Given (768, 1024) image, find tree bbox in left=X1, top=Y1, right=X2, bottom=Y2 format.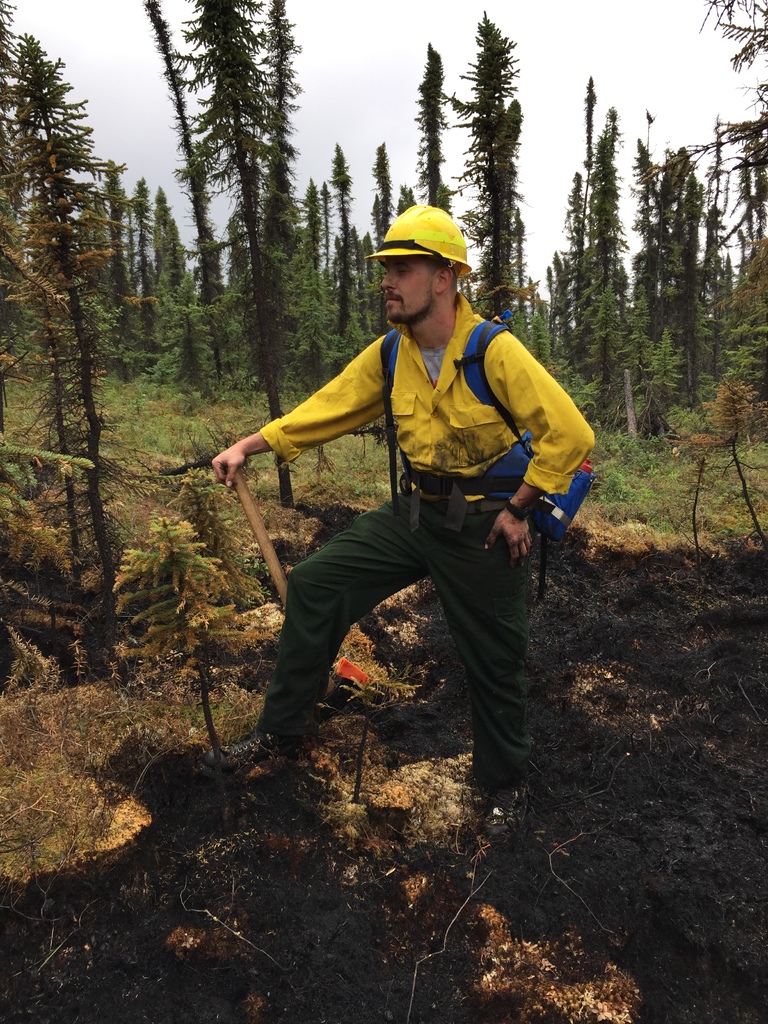
left=410, top=39, right=456, bottom=225.
